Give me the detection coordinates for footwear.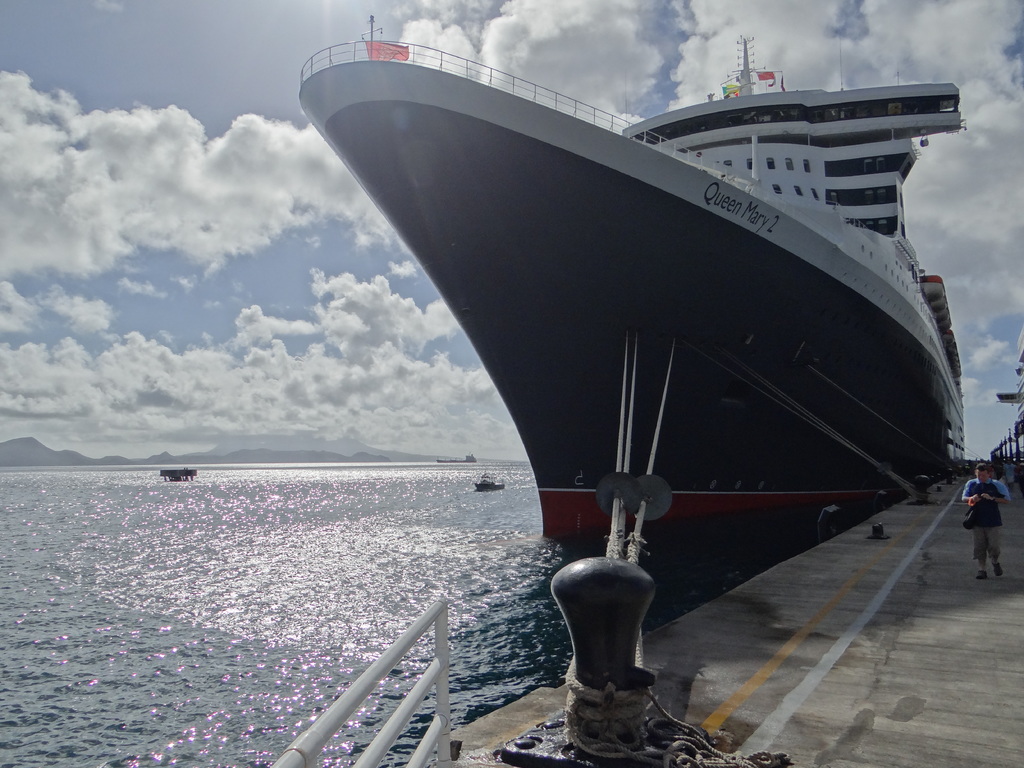
991/564/1002/575.
